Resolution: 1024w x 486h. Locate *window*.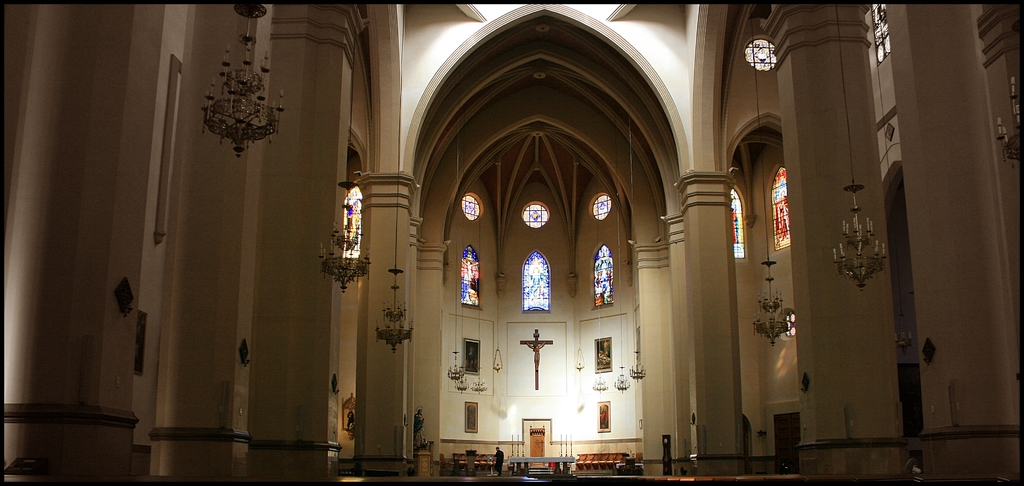
BBox(341, 189, 363, 257).
